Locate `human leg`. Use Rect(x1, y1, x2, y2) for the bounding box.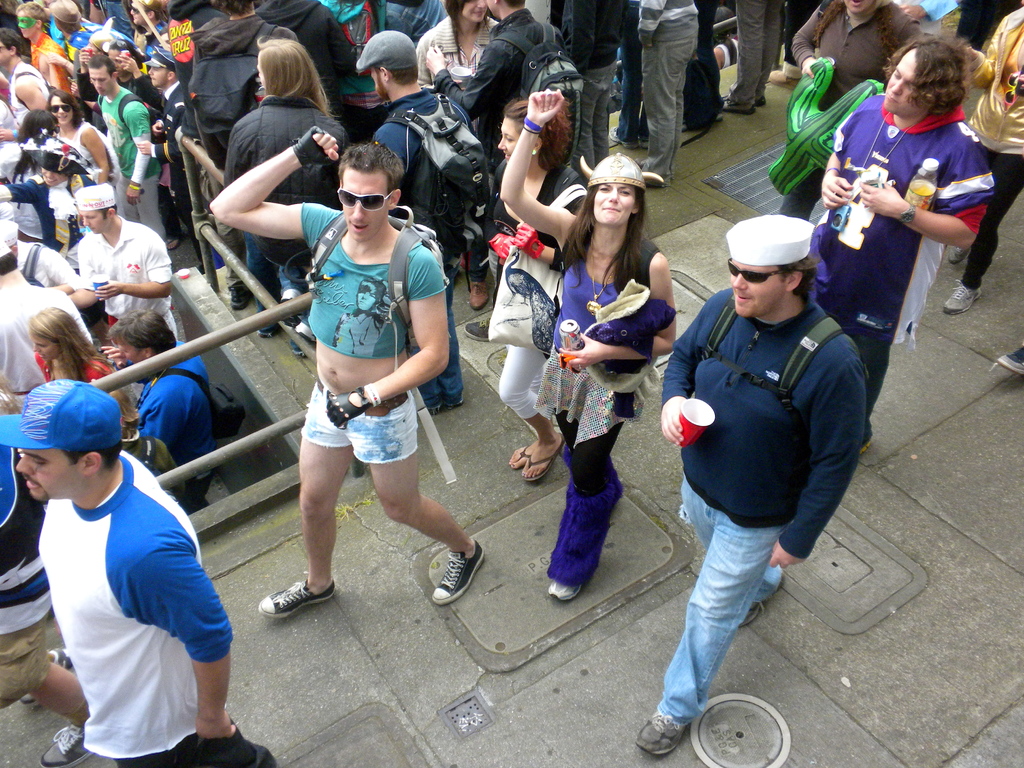
Rect(113, 173, 132, 222).
